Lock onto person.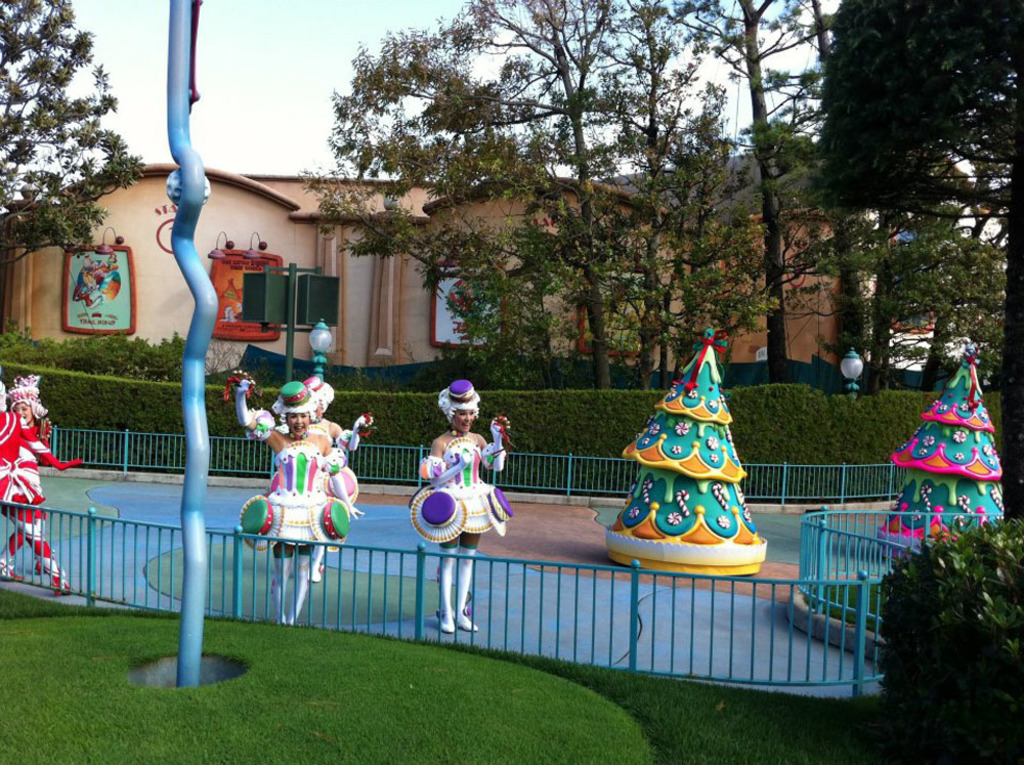
Locked: <bbox>234, 373, 361, 621</bbox>.
